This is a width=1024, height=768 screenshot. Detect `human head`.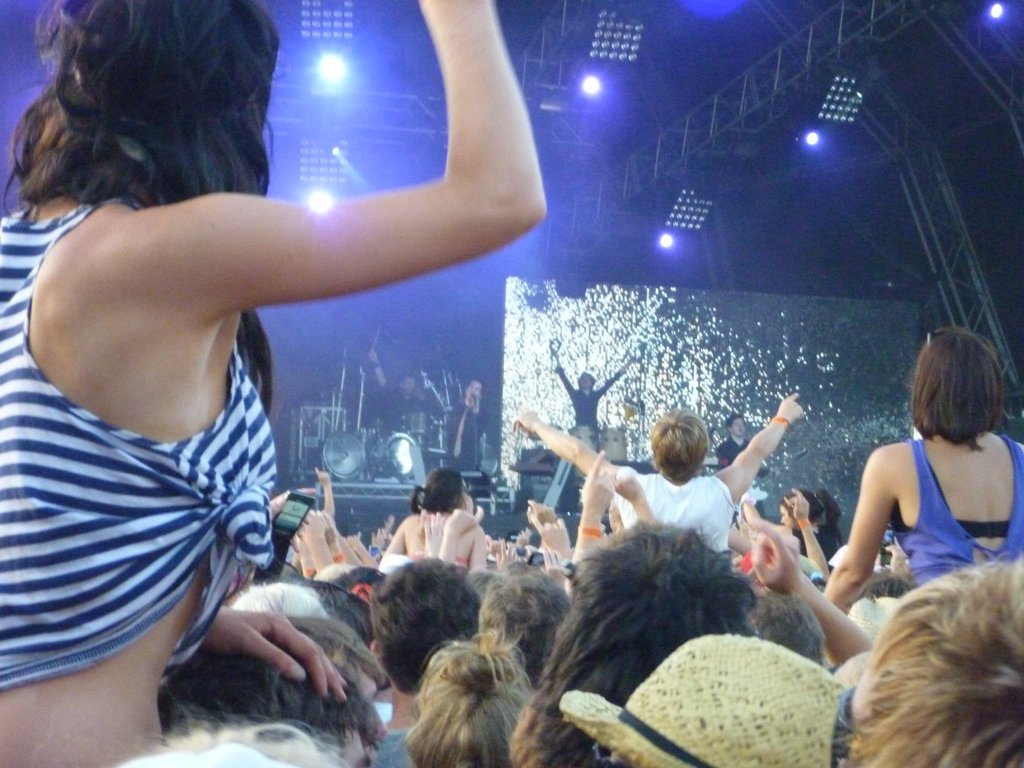
[left=358, top=558, right=481, bottom=696].
